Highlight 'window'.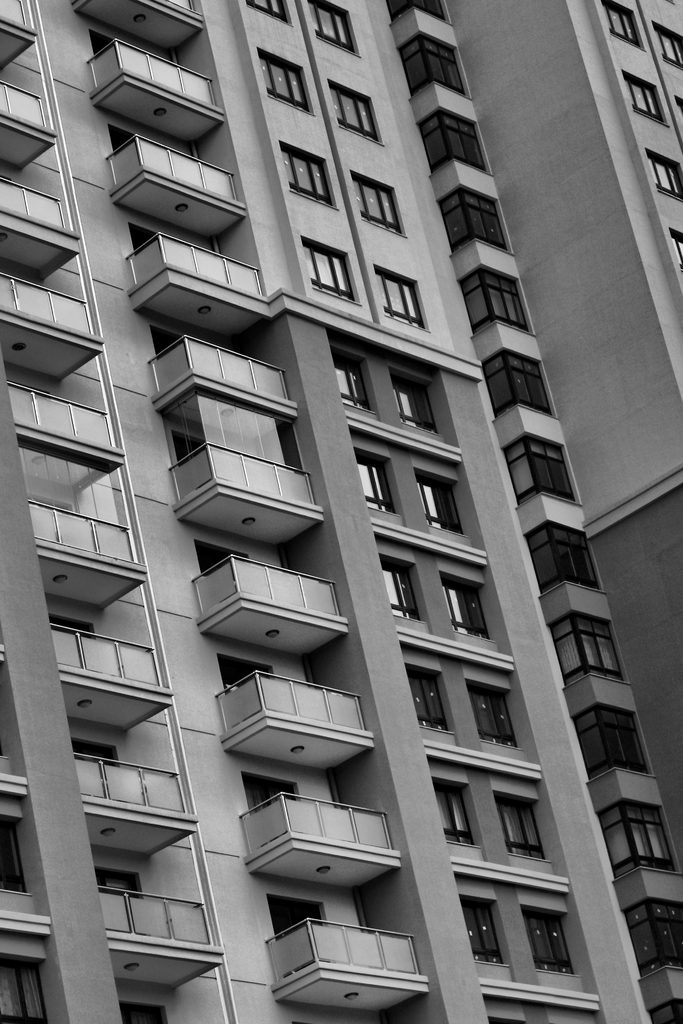
Highlighted region: {"x1": 0, "y1": 818, "x2": 28, "y2": 893}.
